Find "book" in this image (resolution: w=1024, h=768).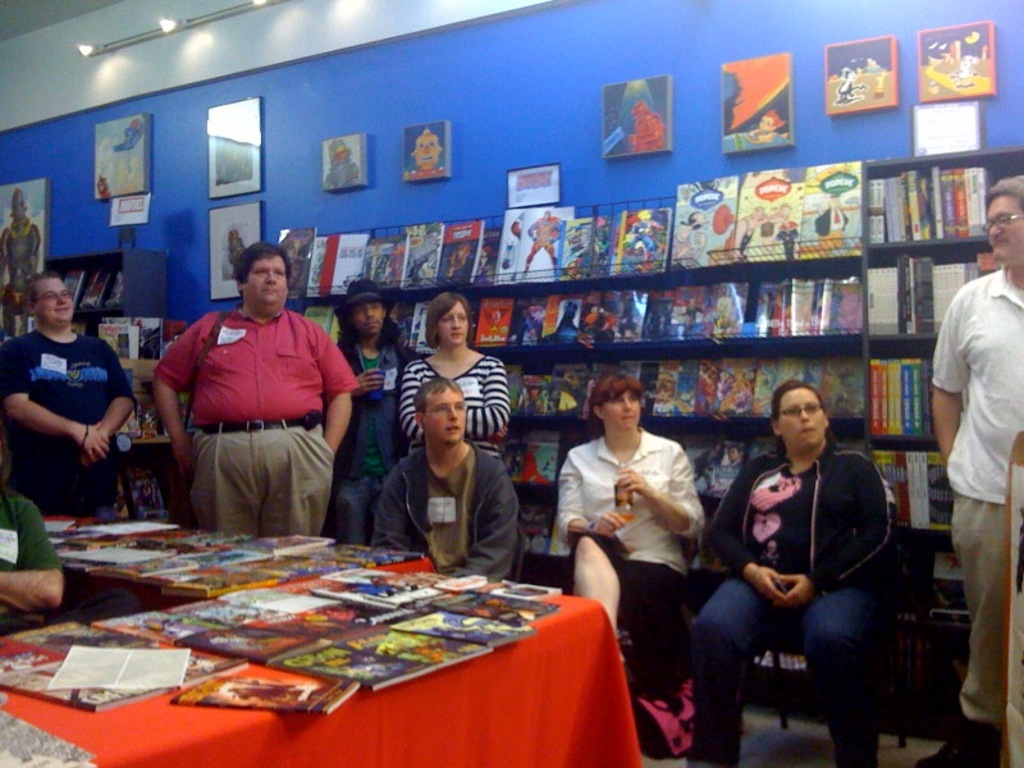
BBox(3, 310, 32, 339).
